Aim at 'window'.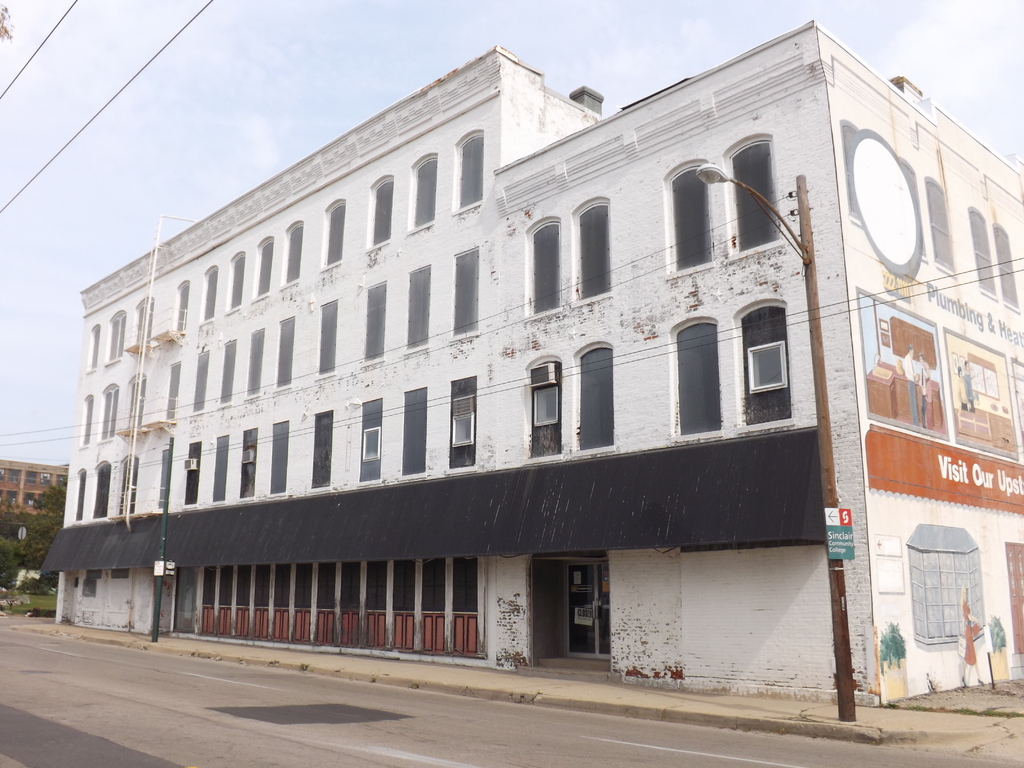
Aimed at bbox=(454, 129, 481, 208).
